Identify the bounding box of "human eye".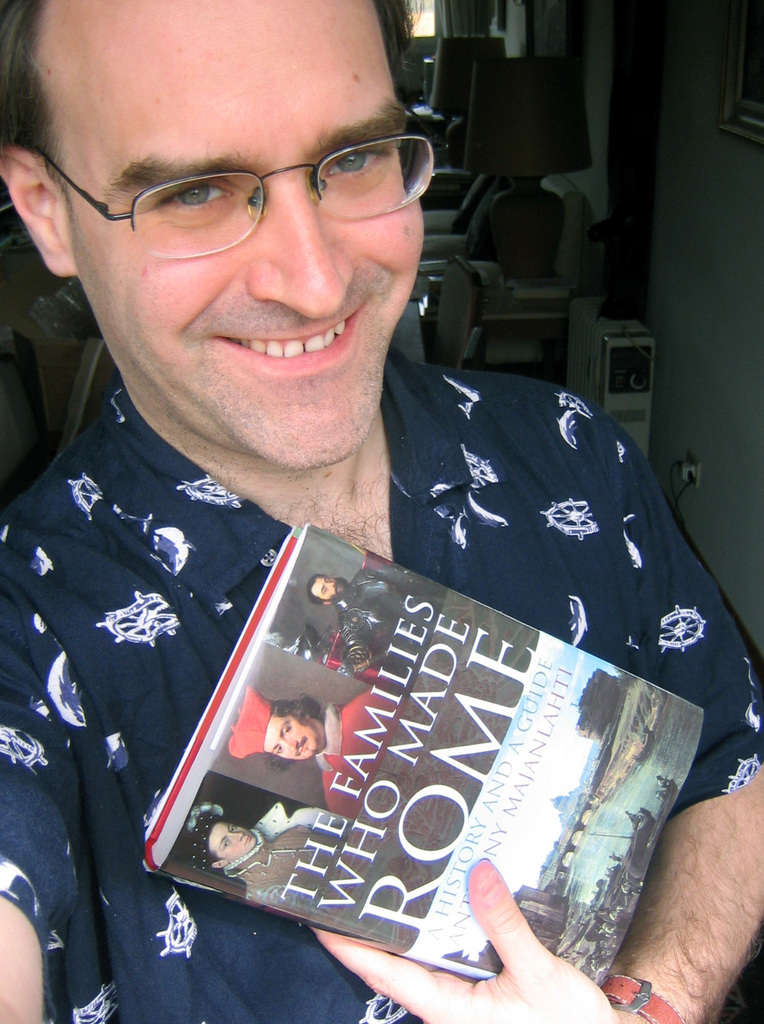
x1=216, y1=839, x2=228, y2=852.
